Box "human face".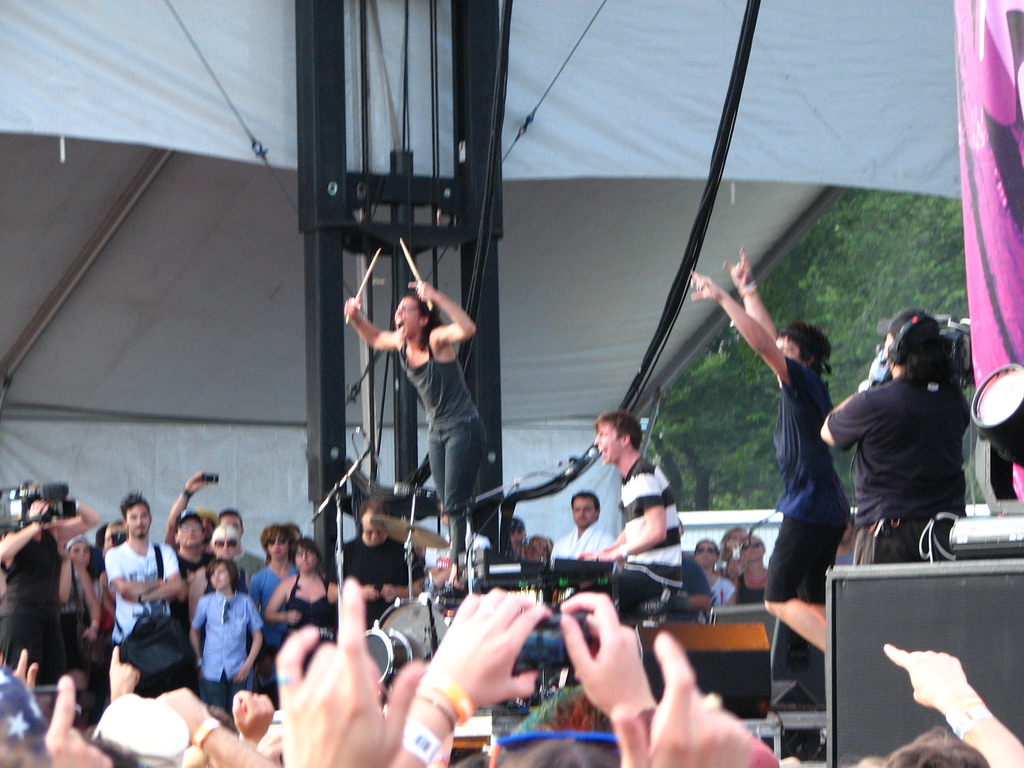
rect(595, 425, 621, 465).
